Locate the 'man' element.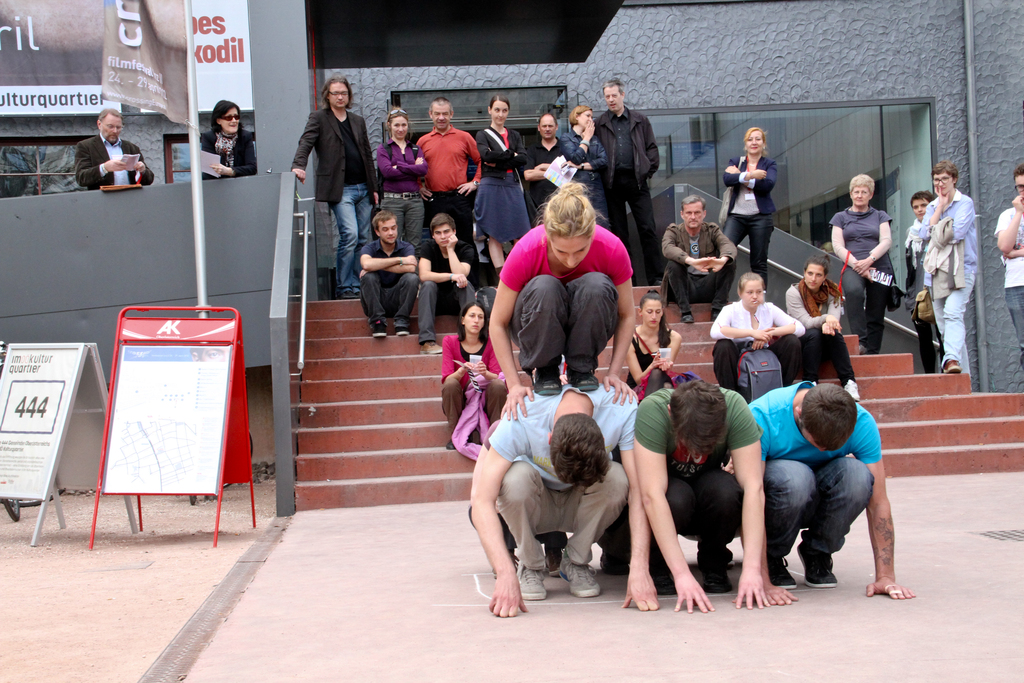
Element bbox: left=72, top=110, right=159, bottom=187.
